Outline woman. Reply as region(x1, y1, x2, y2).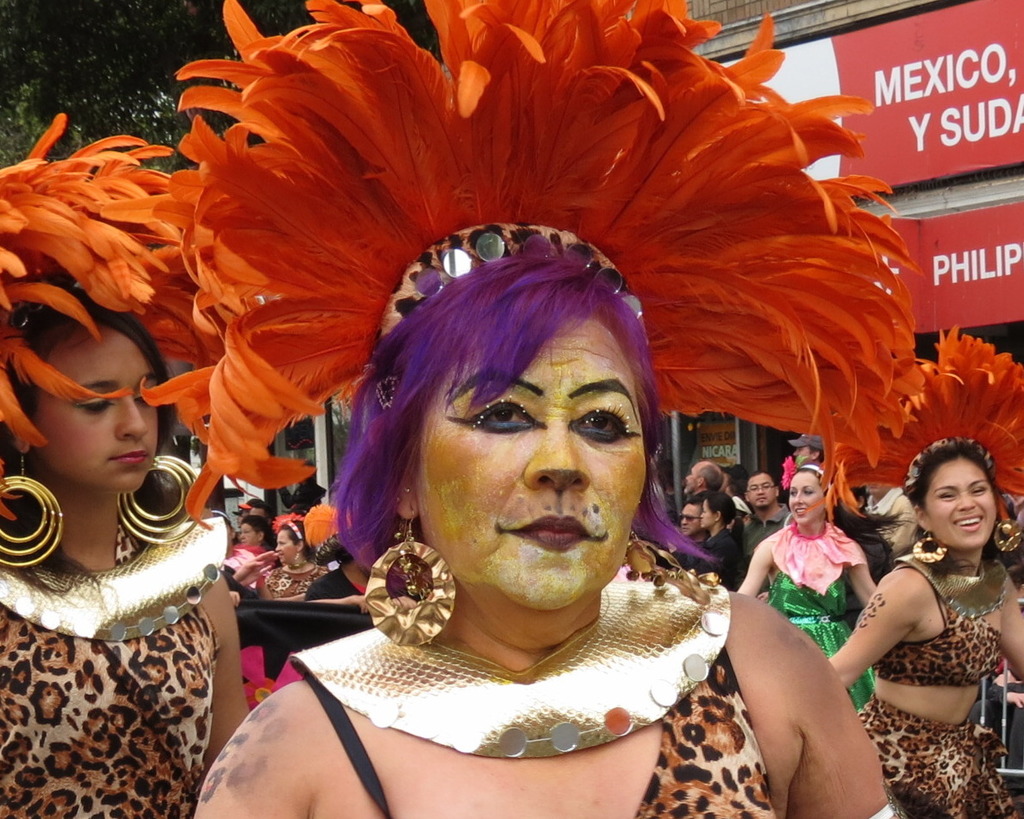
region(135, 0, 929, 818).
